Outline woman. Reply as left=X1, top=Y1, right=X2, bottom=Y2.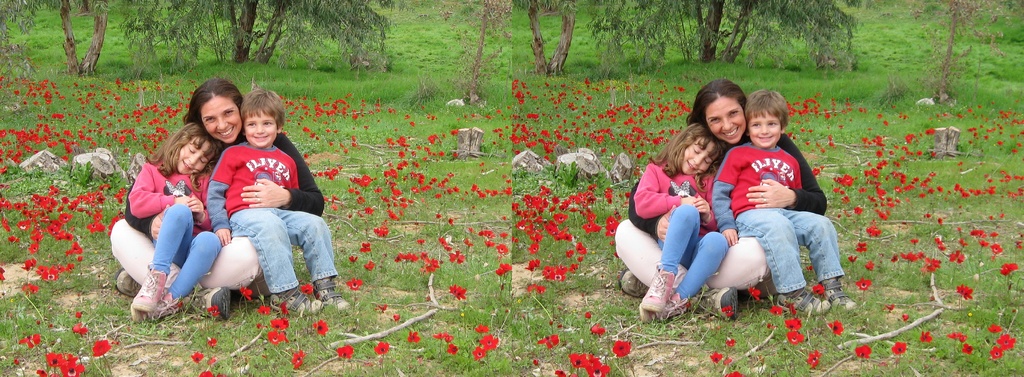
left=622, top=88, right=829, bottom=316.
